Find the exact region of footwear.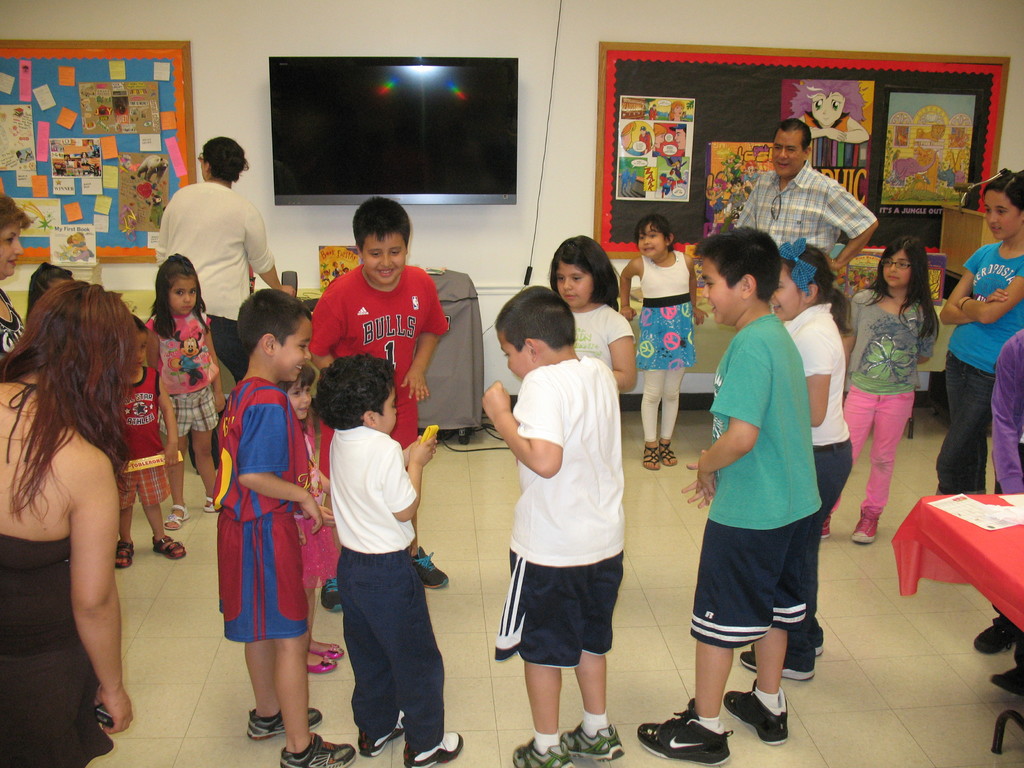
Exact region: Rect(754, 629, 825, 656).
